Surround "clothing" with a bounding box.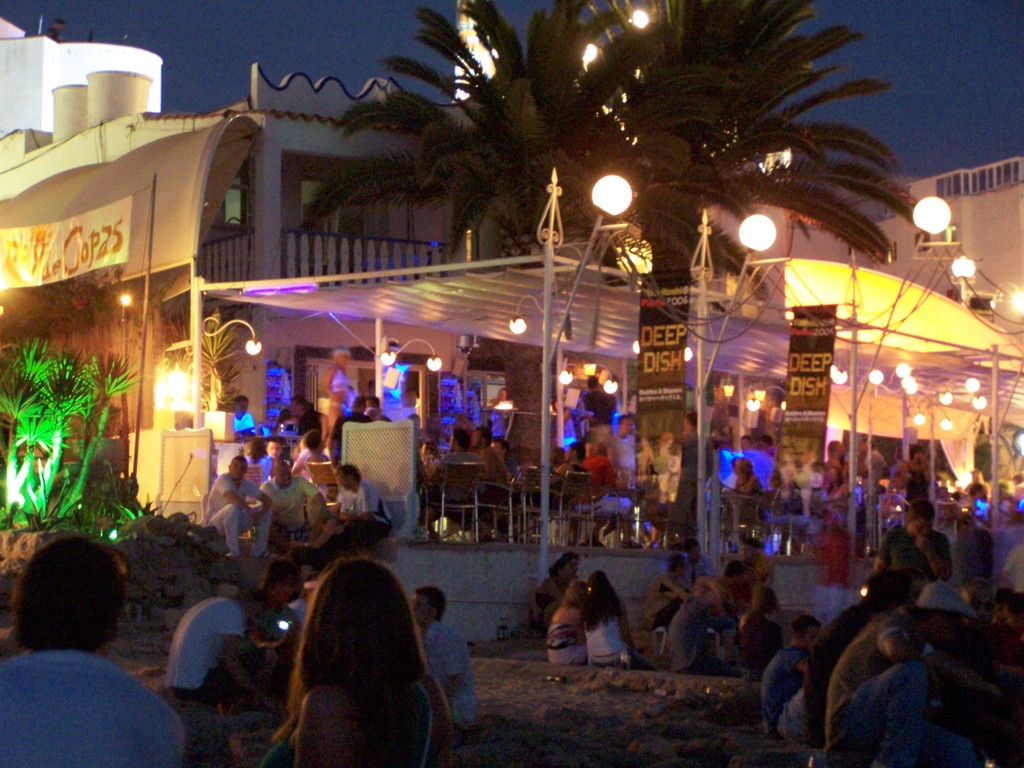
831 602 981 767.
